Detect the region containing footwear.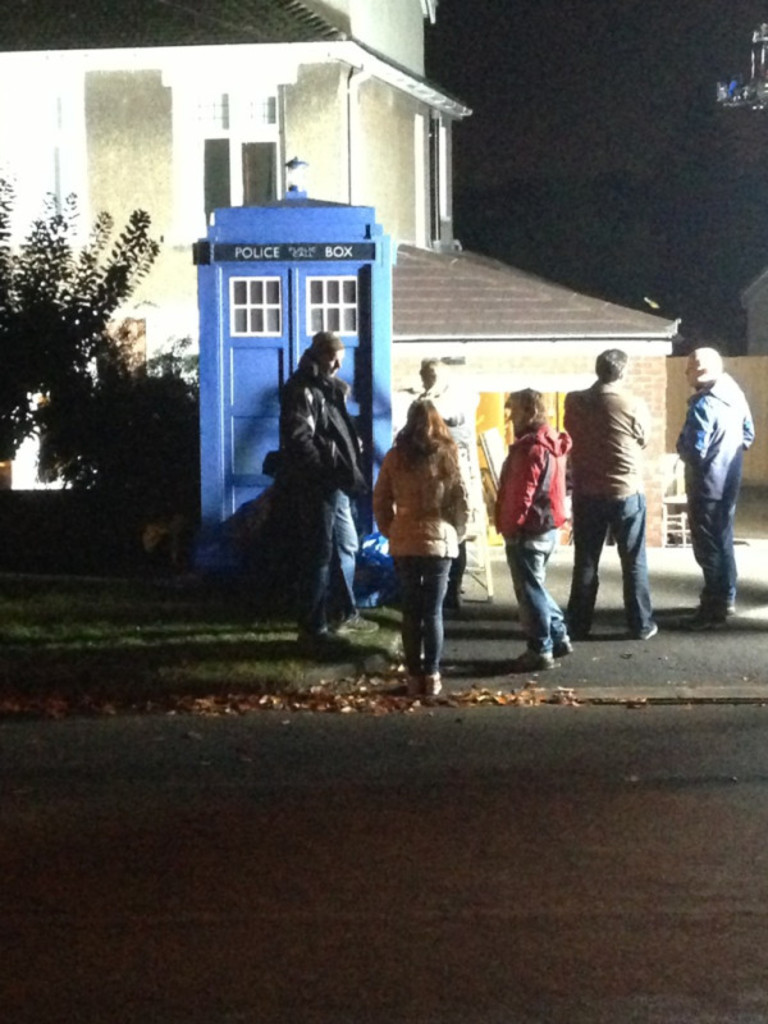
x1=296 y1=628 x2=348 y2=654.
